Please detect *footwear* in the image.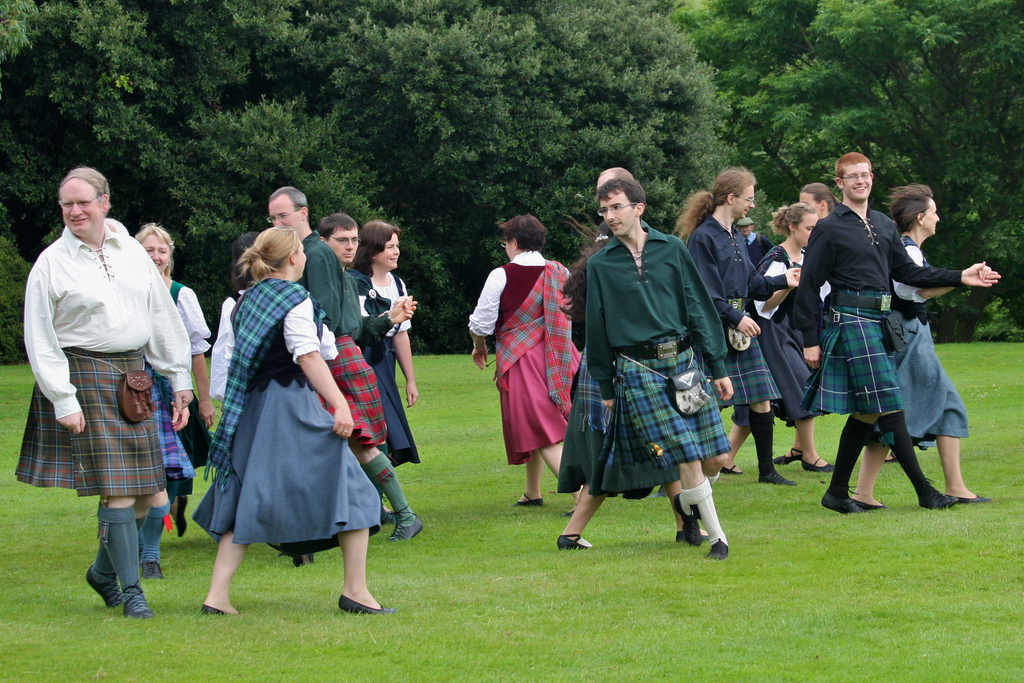
385,513,426,547.
